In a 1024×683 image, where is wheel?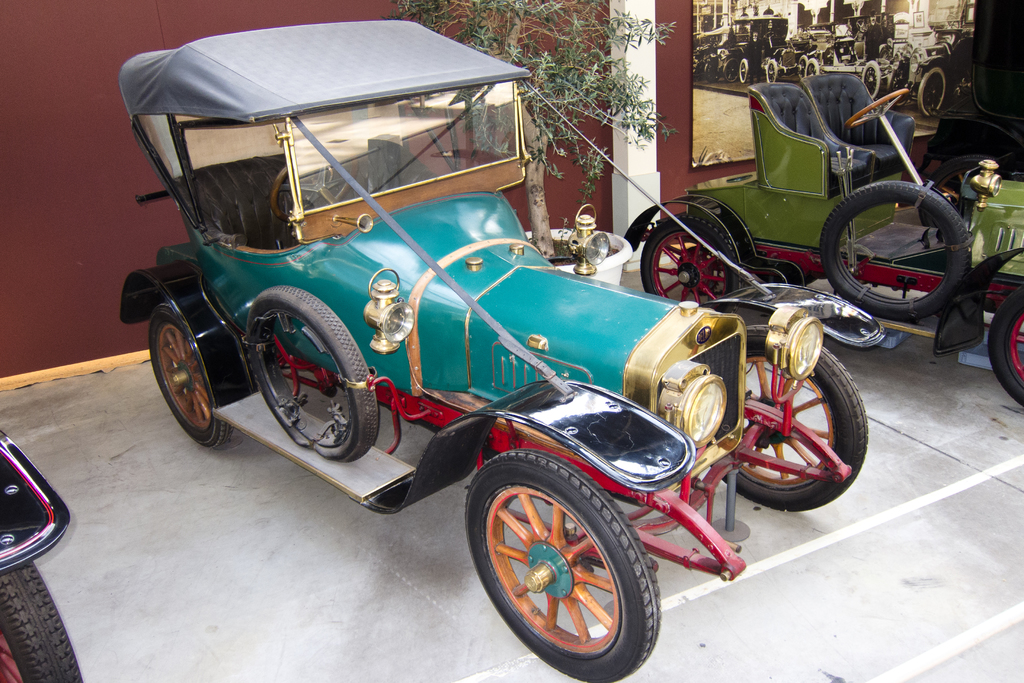
select_region(726, 317, 869, 510).
